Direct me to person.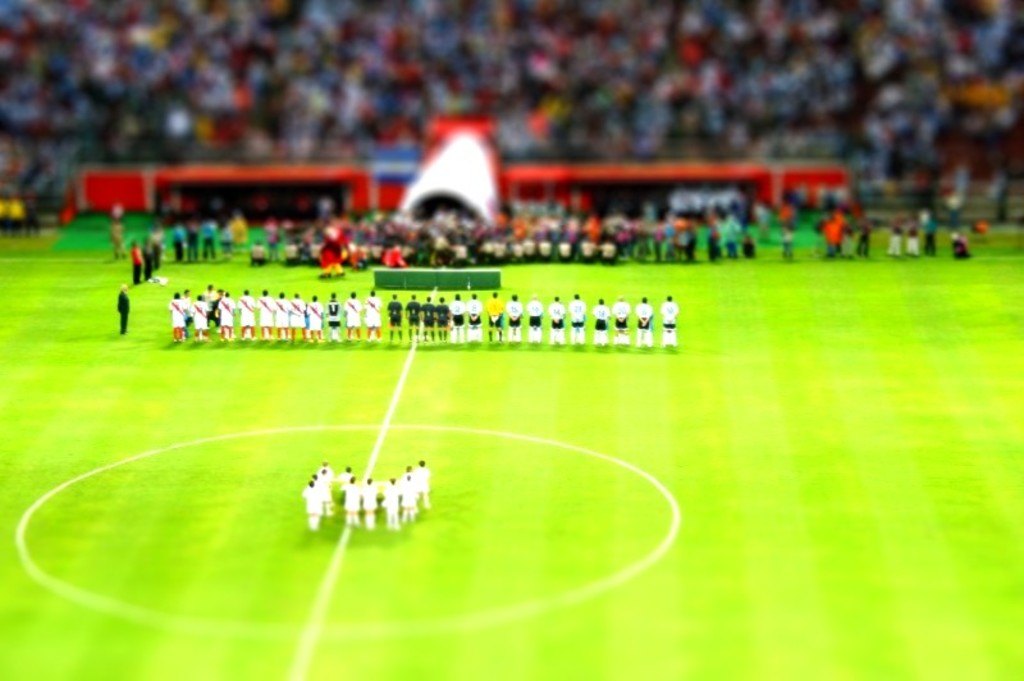
Direction: bbox=(612, 294, 630, 347).
